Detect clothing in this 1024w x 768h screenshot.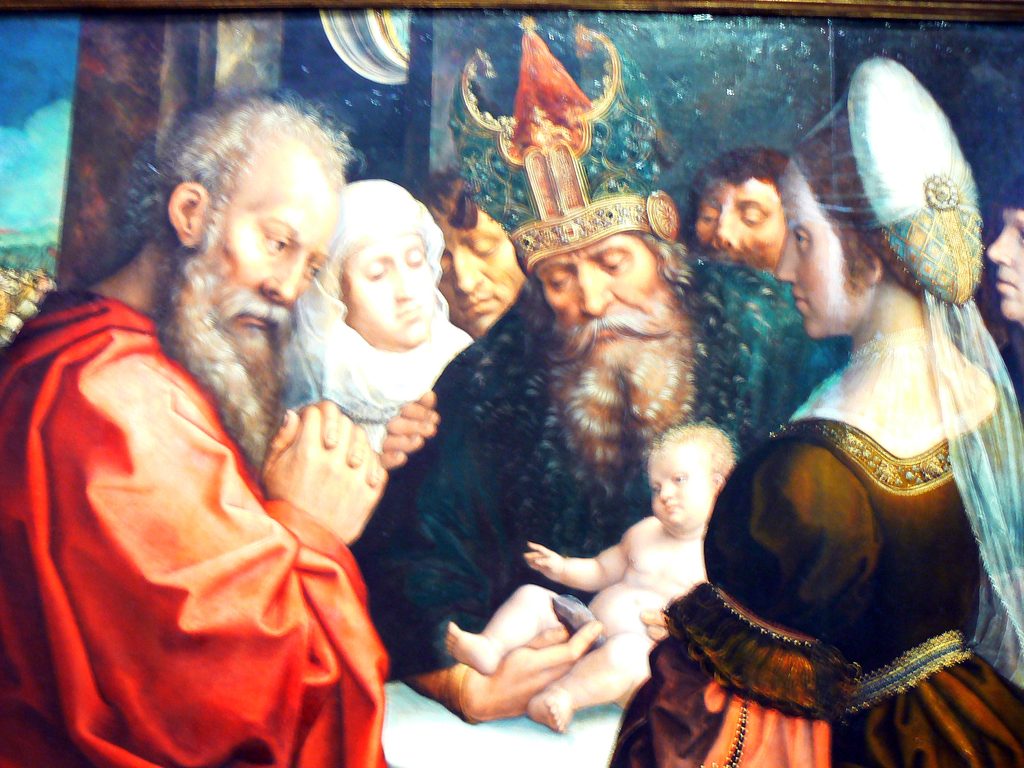
Detection: [x1=604, y1=378, x2=1023, y2=767].
